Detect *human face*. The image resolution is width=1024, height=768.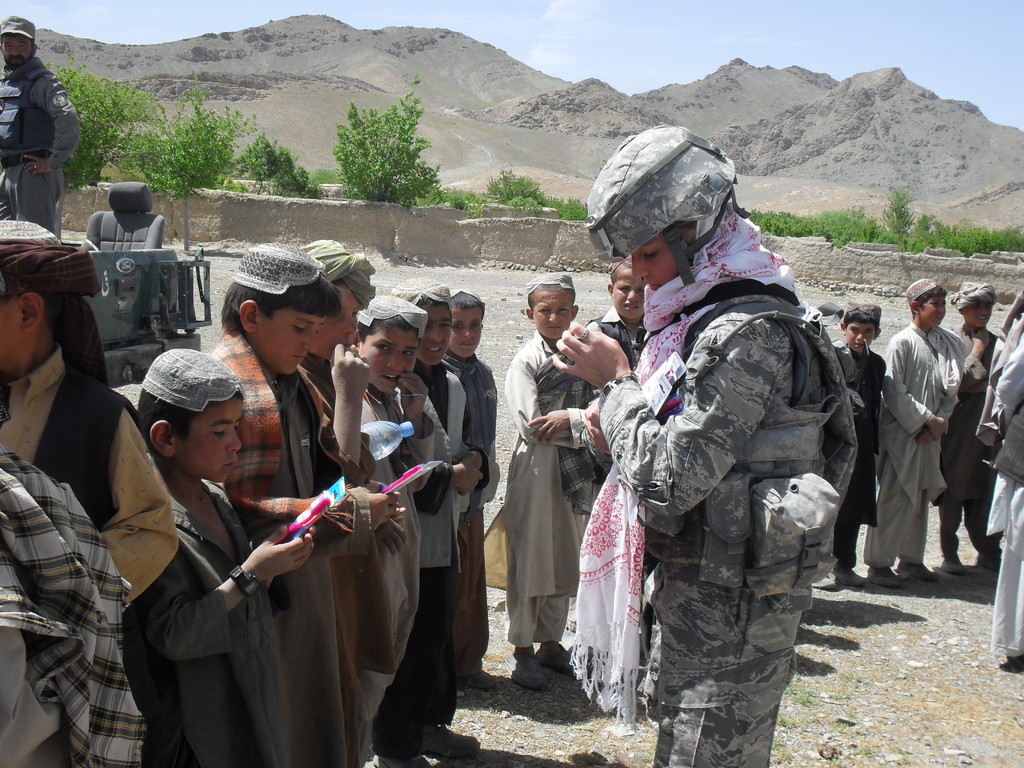
BBox(458, 310, 486, 360).
